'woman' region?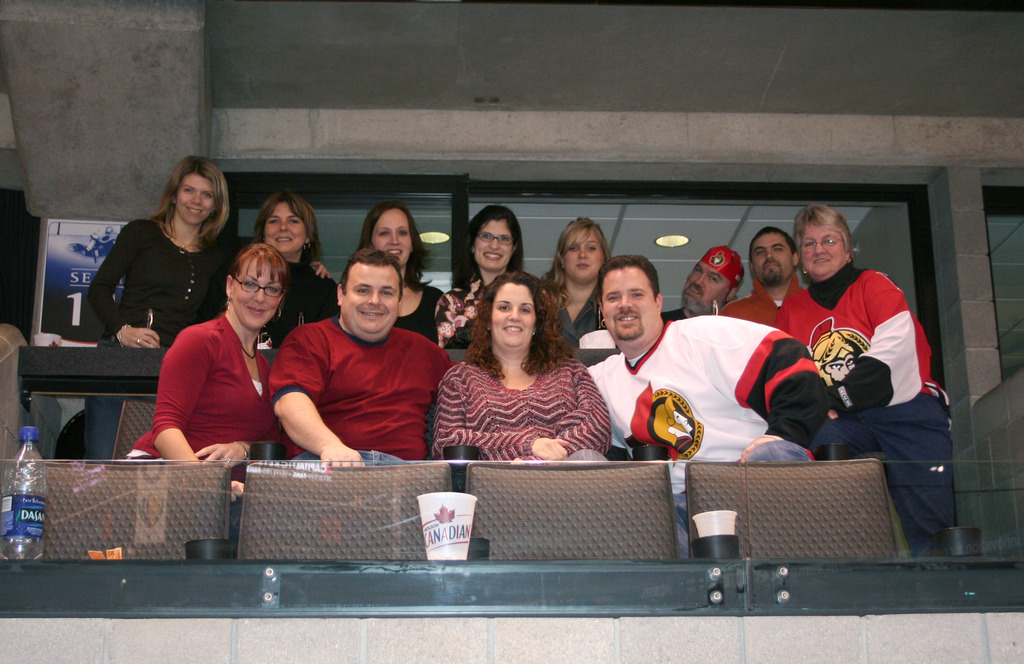
Rect(538, 206, 628, 363)
